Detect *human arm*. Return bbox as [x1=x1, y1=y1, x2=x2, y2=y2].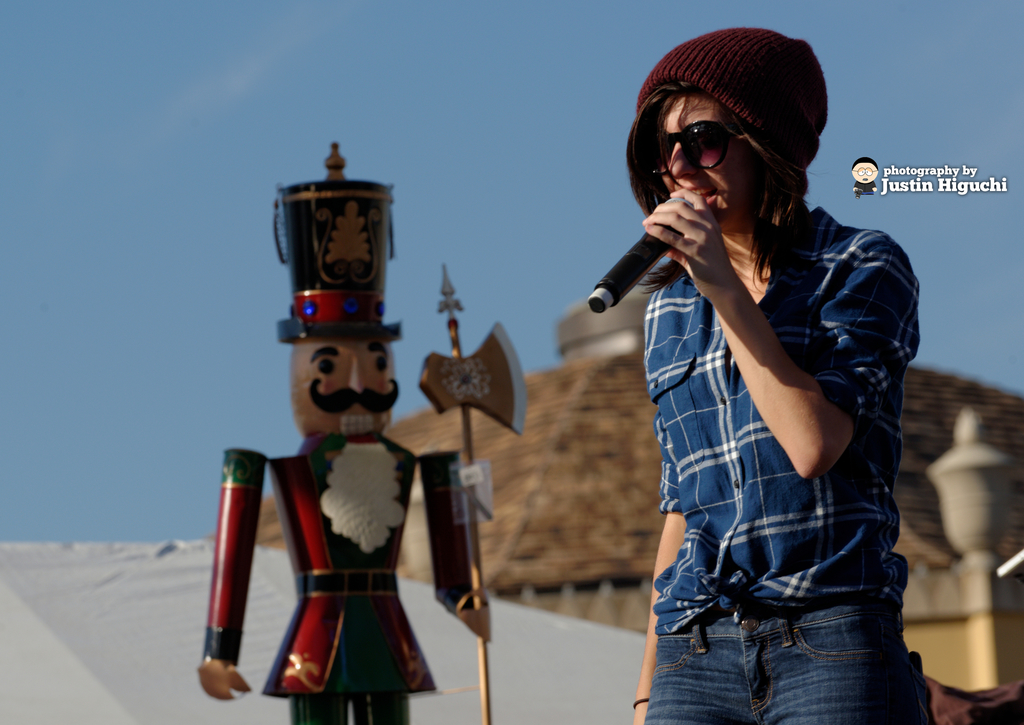
[x1=410, y1=443, x2=492, y2=638].
